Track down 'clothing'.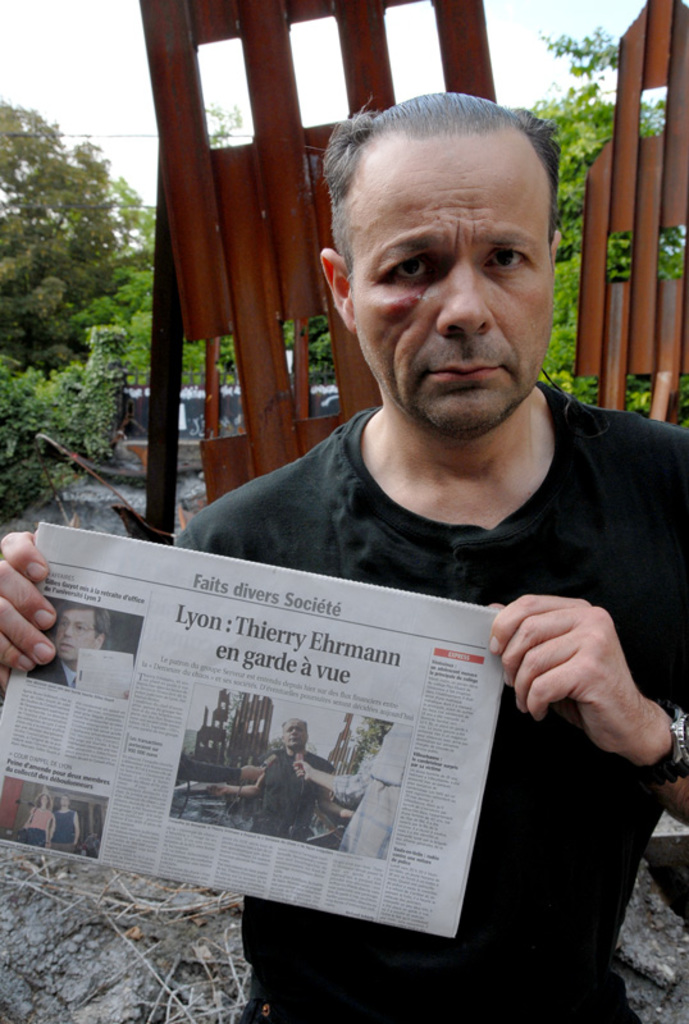
Tracked to Rect(36, 653, 78, 690).
